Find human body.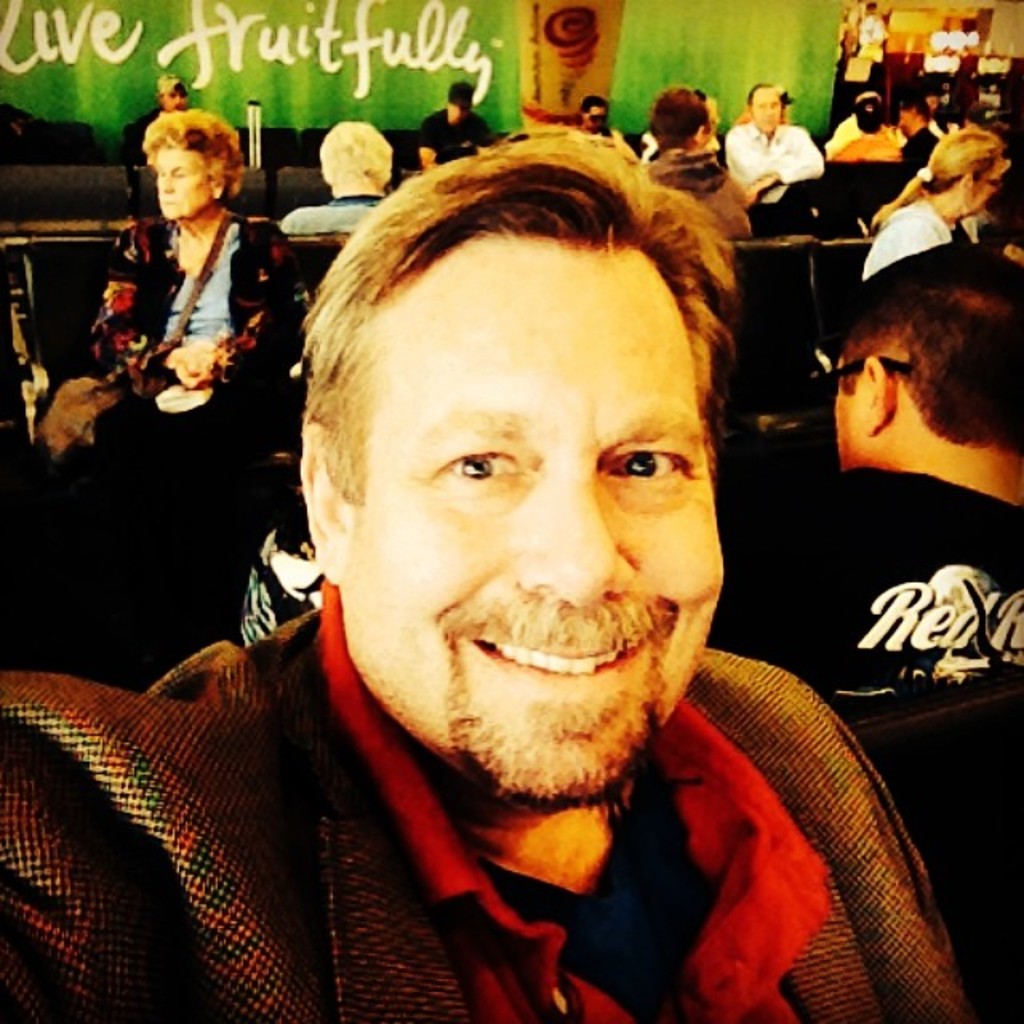
[256, 120, 419, 232].
